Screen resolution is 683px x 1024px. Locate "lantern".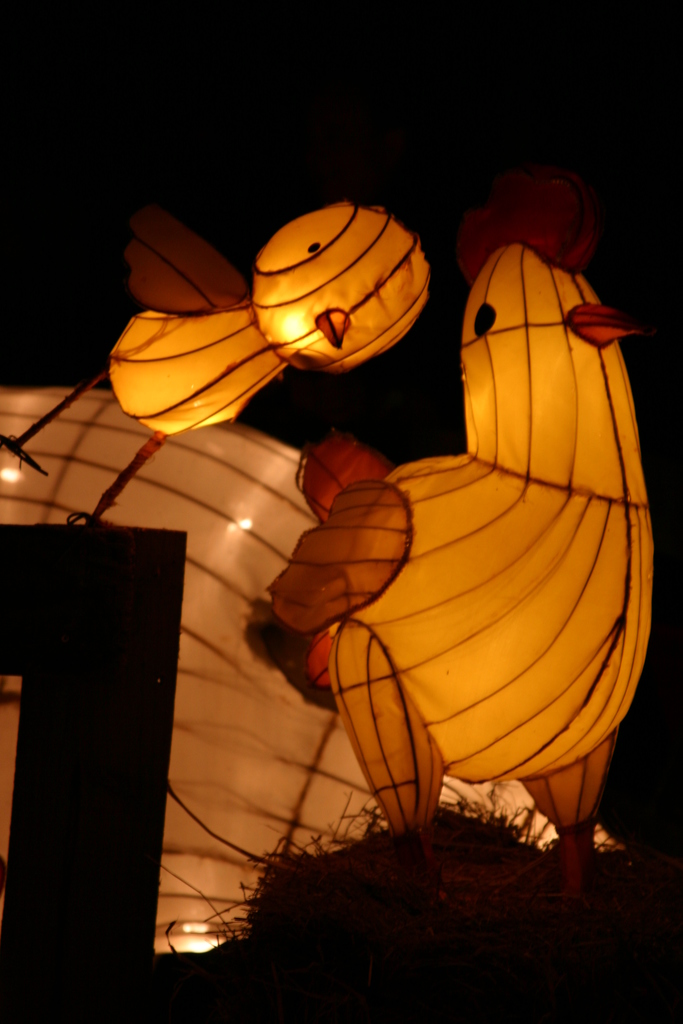
0,162,658,948.
